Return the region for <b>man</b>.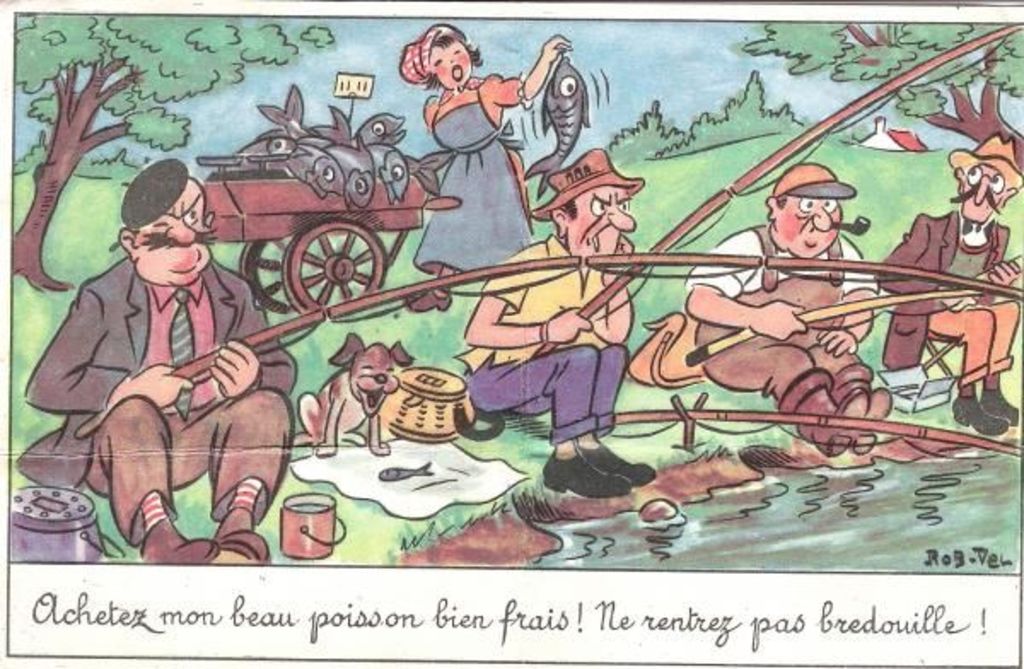
region(457, 150, 666, 495).
